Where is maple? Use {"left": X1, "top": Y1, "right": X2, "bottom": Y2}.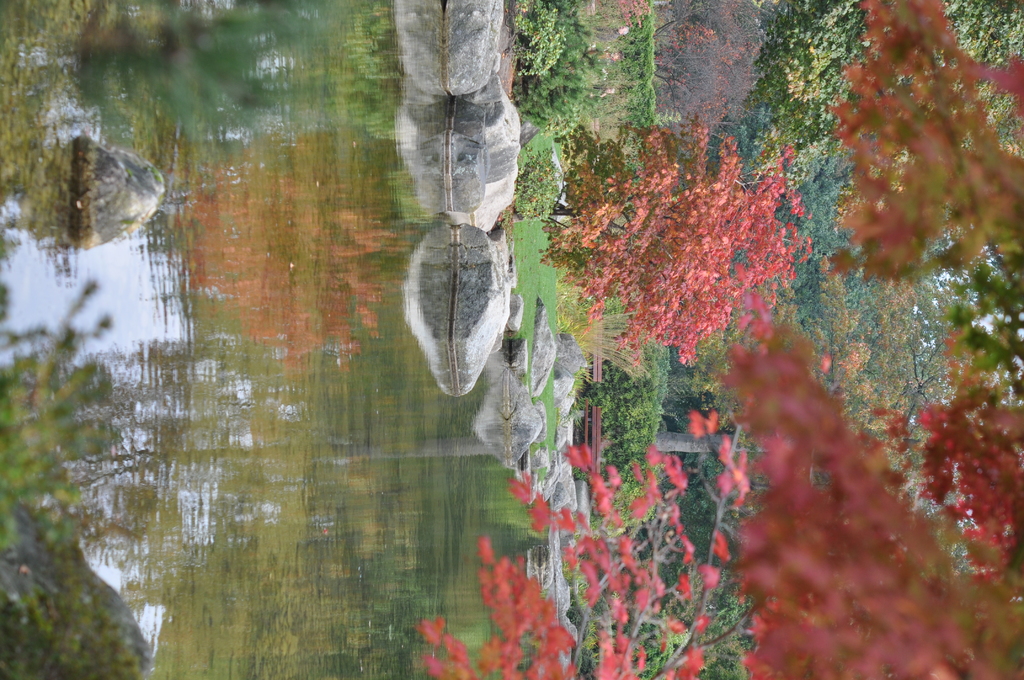
{"left": 822, "top": 0, "right": 1023, "bottom": 266}.
